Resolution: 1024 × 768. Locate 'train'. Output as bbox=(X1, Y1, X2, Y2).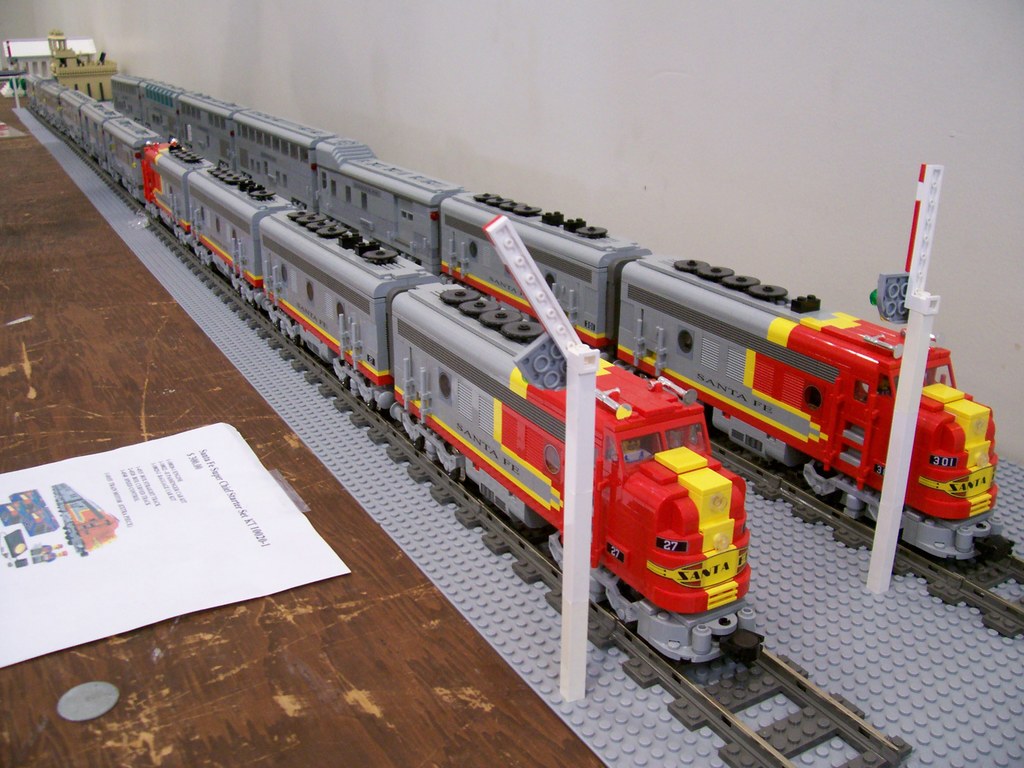
bbox=(109, 67, 1008, 565).
